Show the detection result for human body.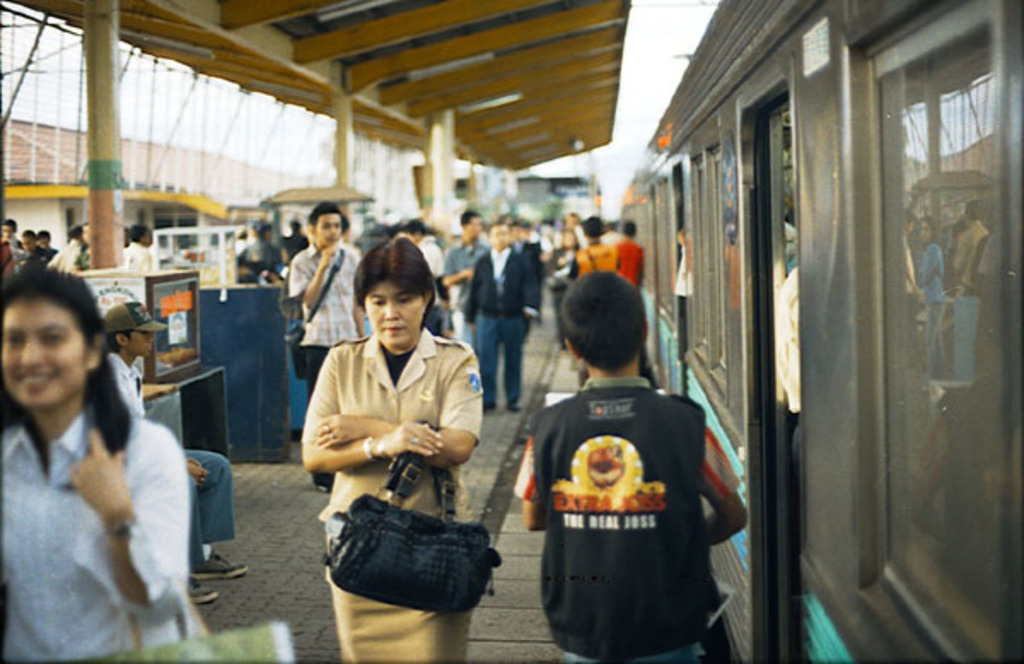
{"left": 398, "top": 224, "right": 447, "bottom": 297}.
